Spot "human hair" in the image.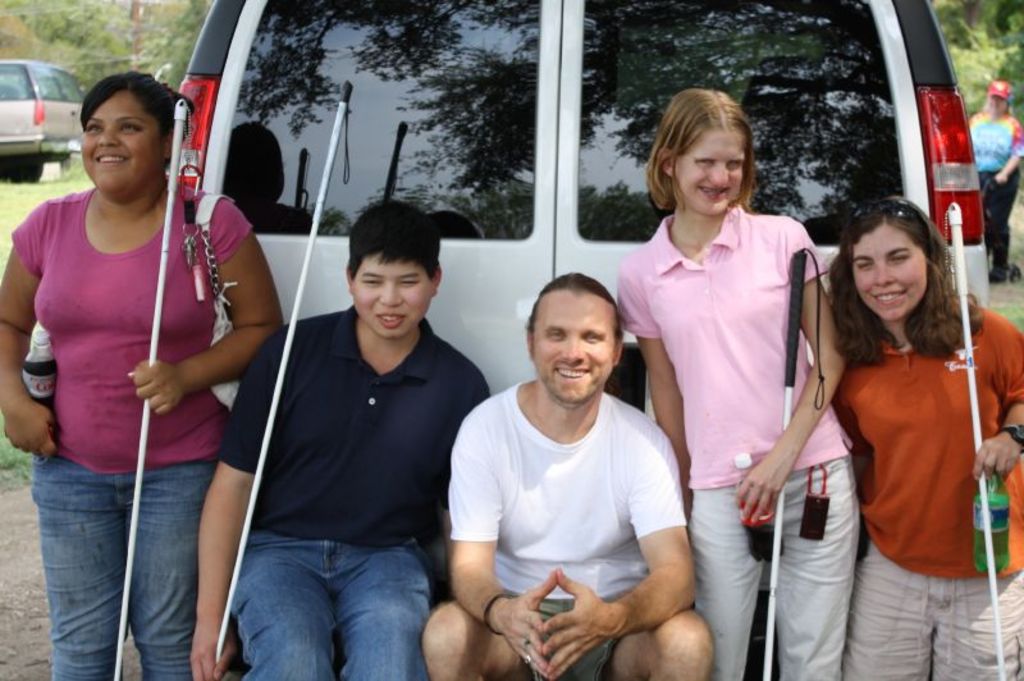
"human hair" found at (left=522, top=269, right=625, bottom=355).
